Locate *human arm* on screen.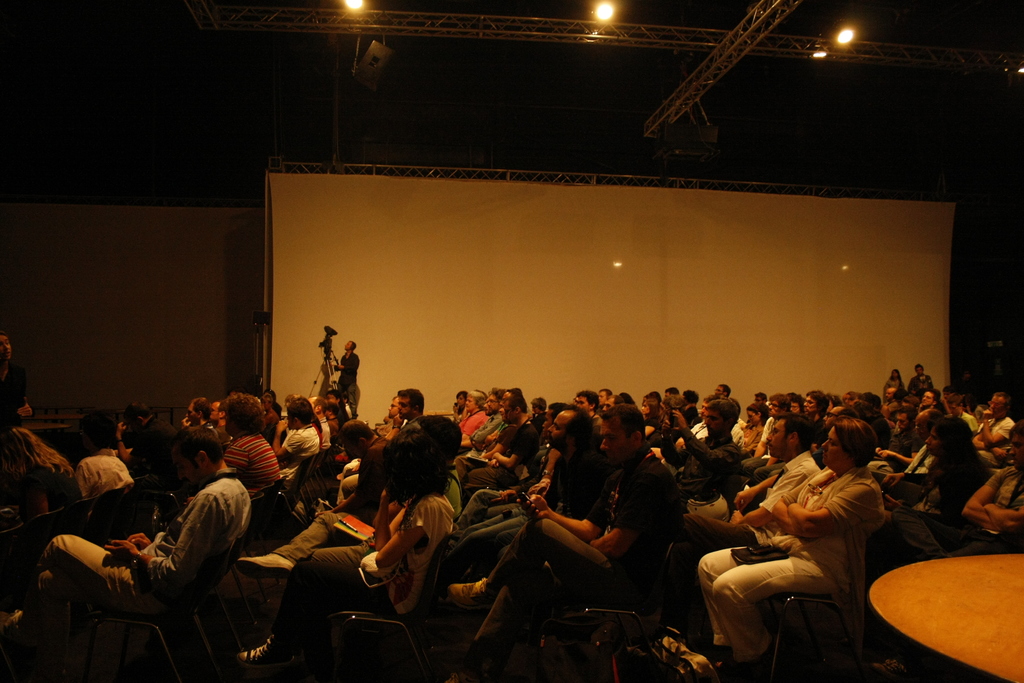
On screen at {"x1": 533, "y1": 441, "x2": 567, "y2": 489}.
